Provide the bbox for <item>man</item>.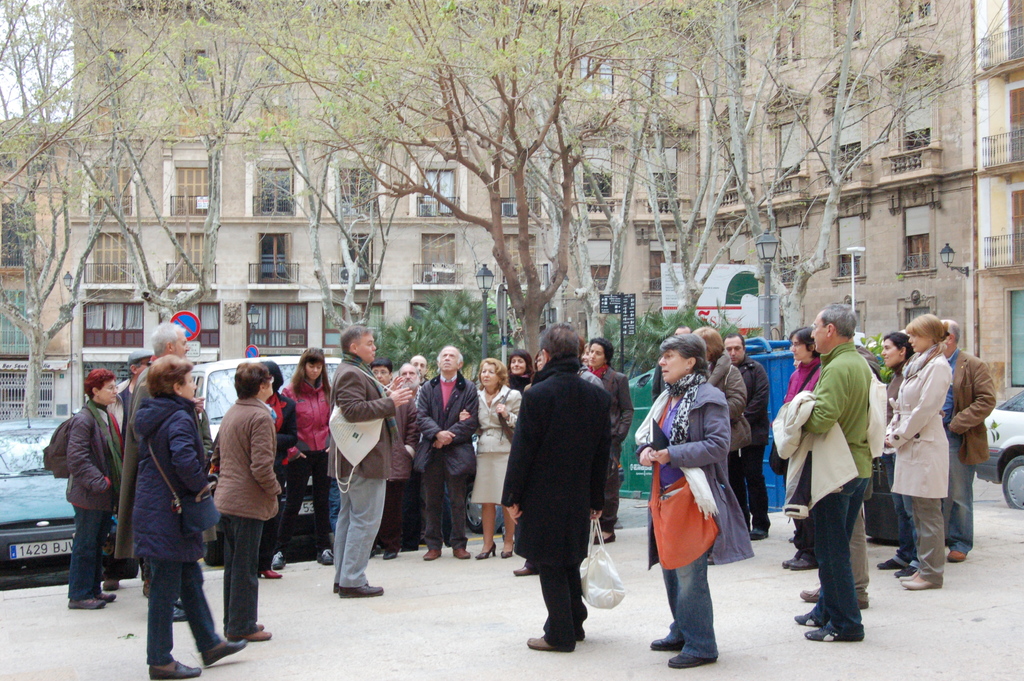
721:333:770:541.
